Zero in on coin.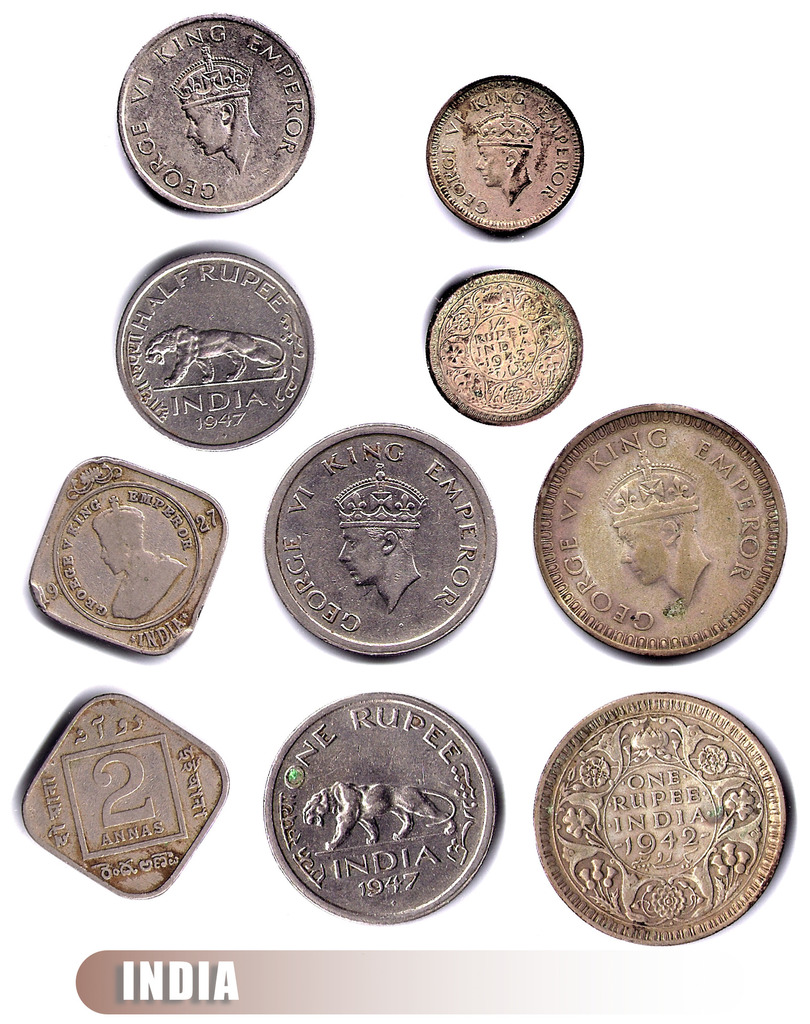
Zeroed in: 116,248,308,449.
